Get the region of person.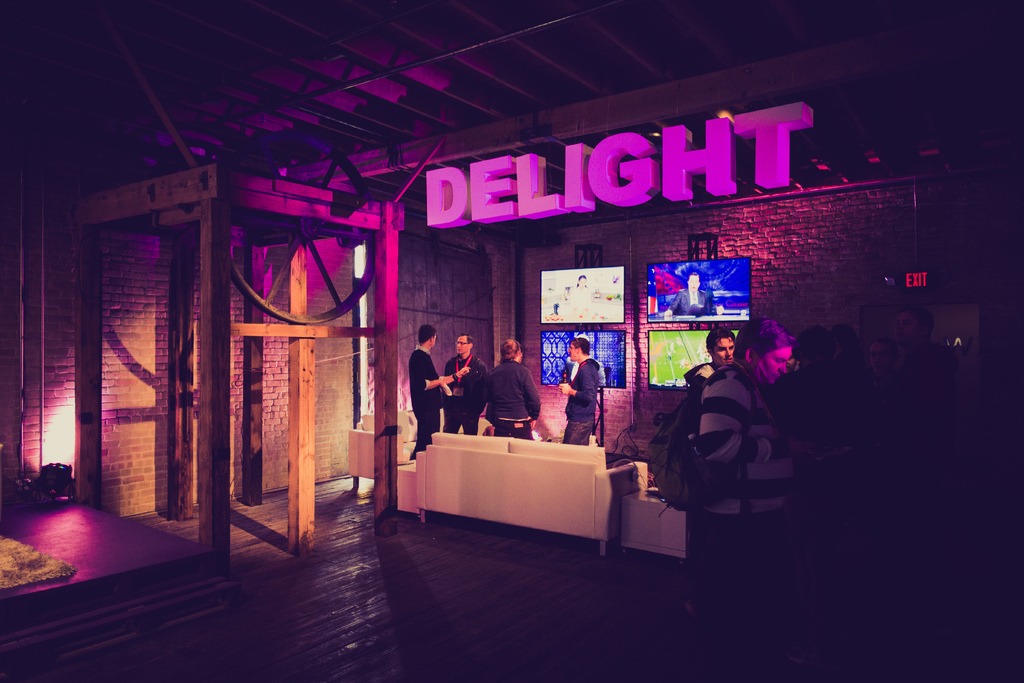
{"x1": 864, "y1": 336, "x2": 900, "y2": 393}.
